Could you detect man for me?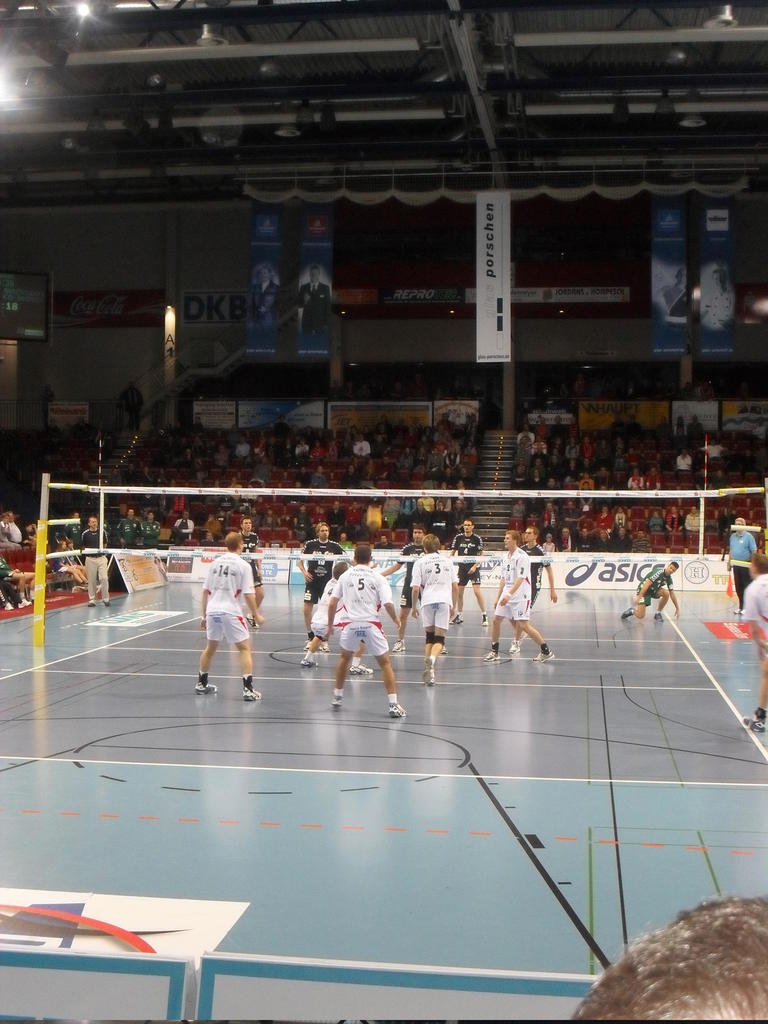
Detection result: 236:516:265:630.
